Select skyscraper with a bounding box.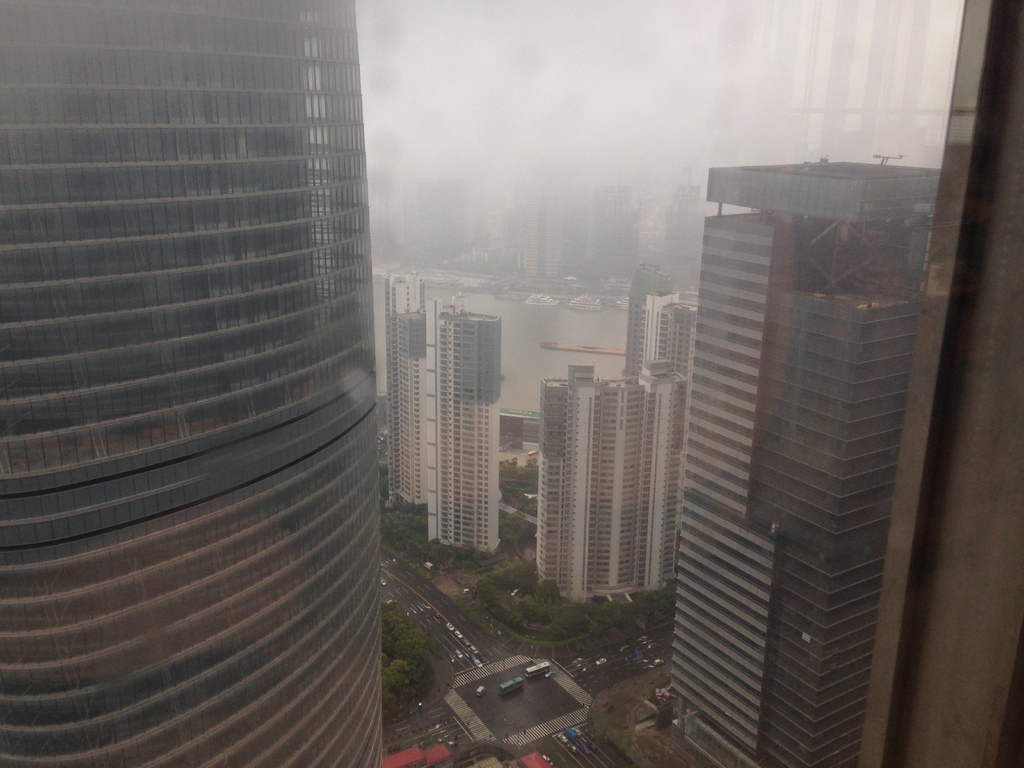
(664,168,931,764).
